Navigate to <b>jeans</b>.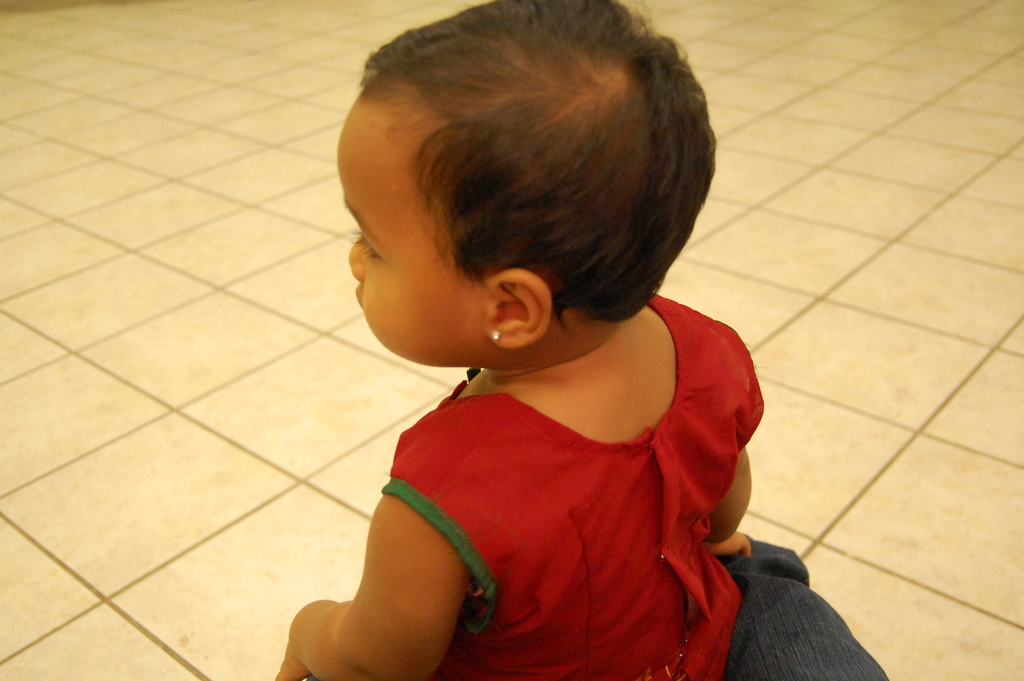
Navigation target: [719, 544, 888, 680].
